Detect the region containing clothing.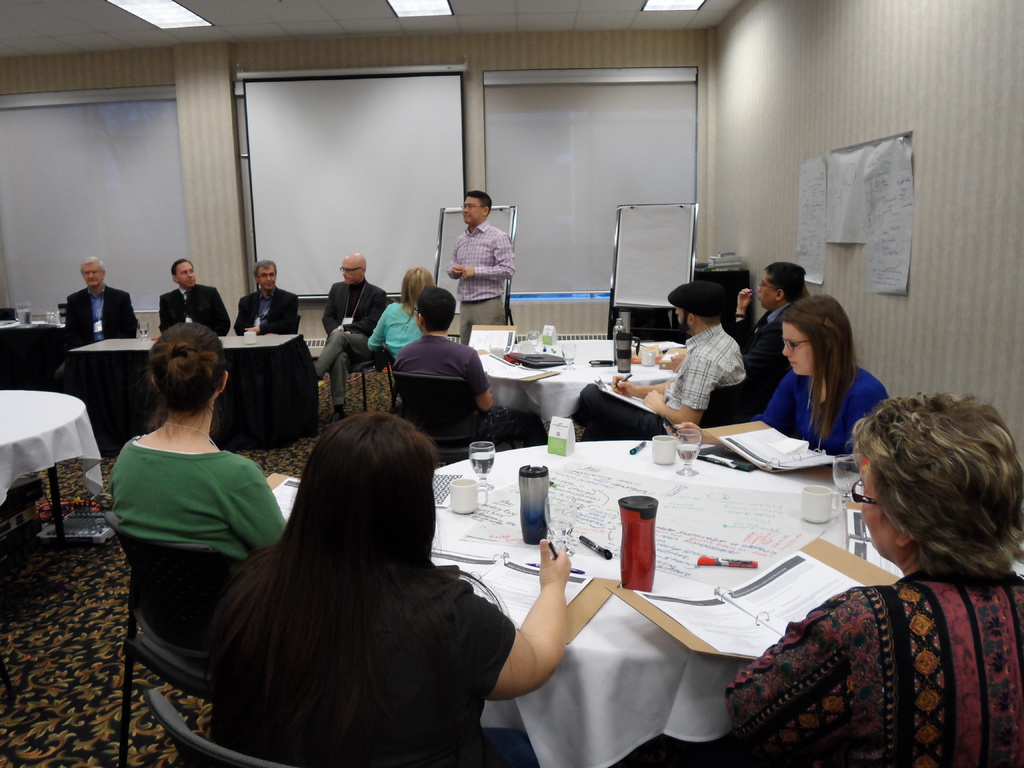
bbox=(99, 435, 288, 564).
